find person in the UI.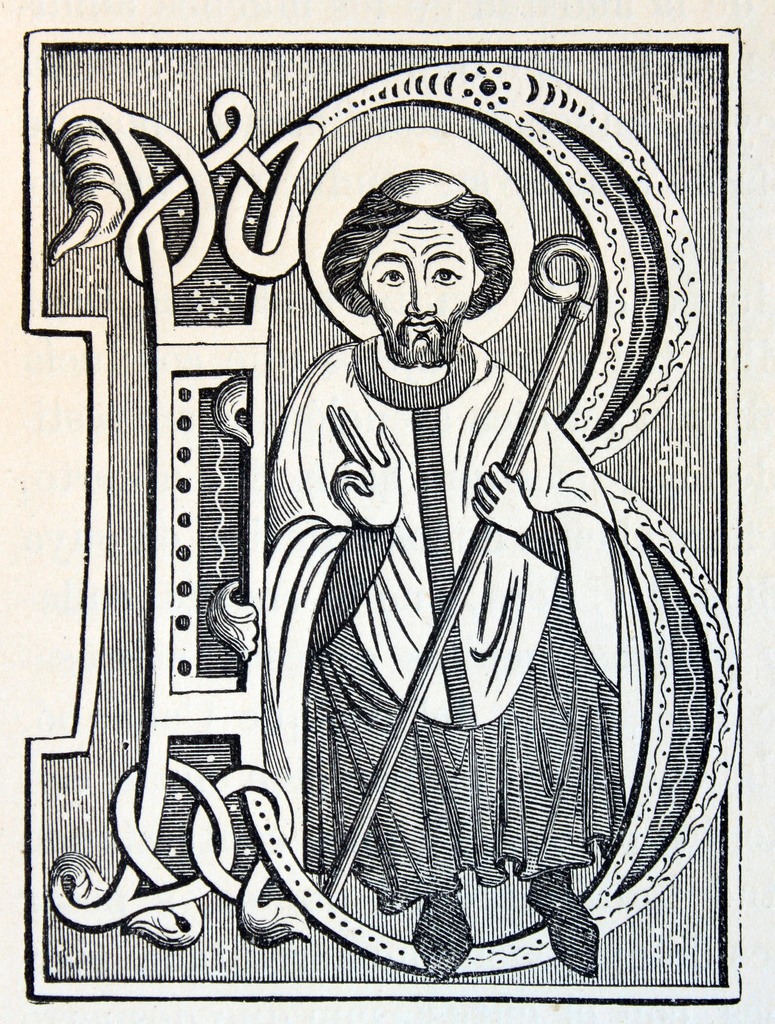
UI element at <box>251,88,691,947</box>.
